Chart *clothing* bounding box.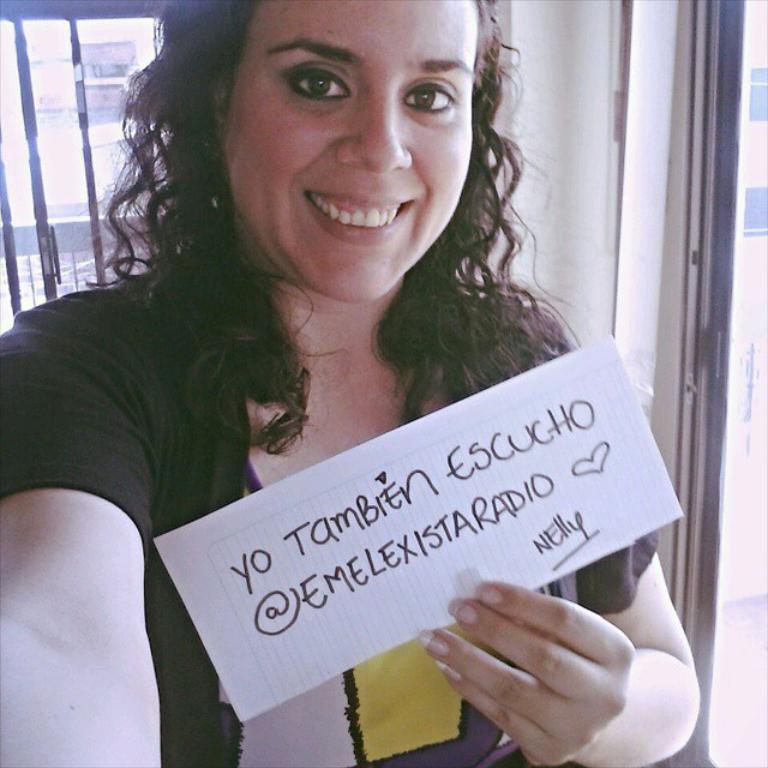
Charted: select_region(2, 269, 660, 767).
